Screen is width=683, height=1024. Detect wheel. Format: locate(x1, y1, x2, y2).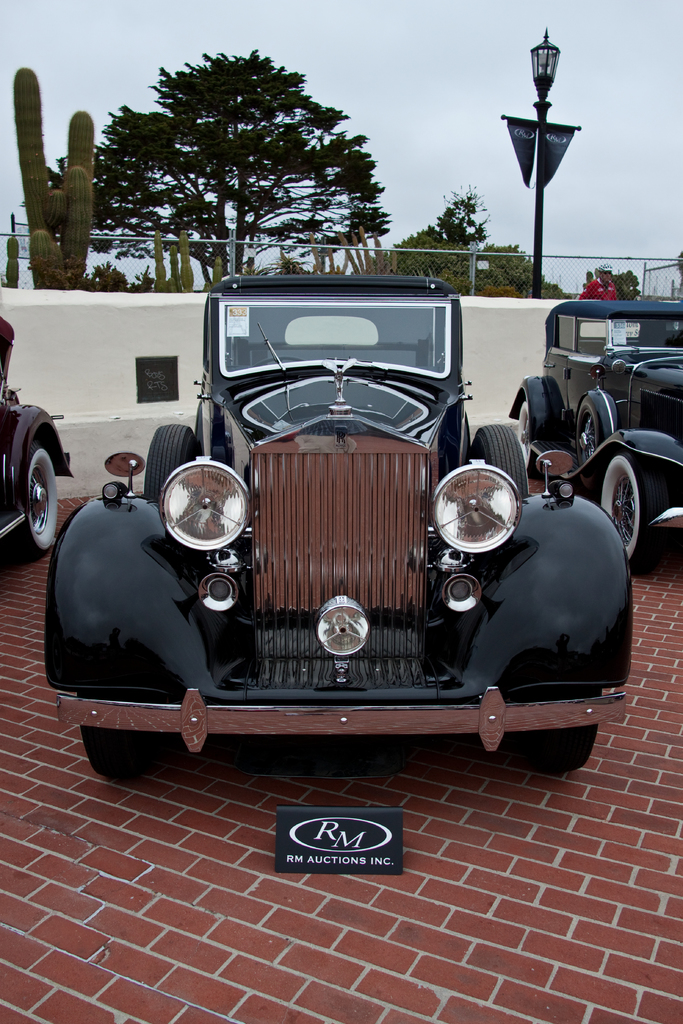
locate(592, 451, 669, 575).
